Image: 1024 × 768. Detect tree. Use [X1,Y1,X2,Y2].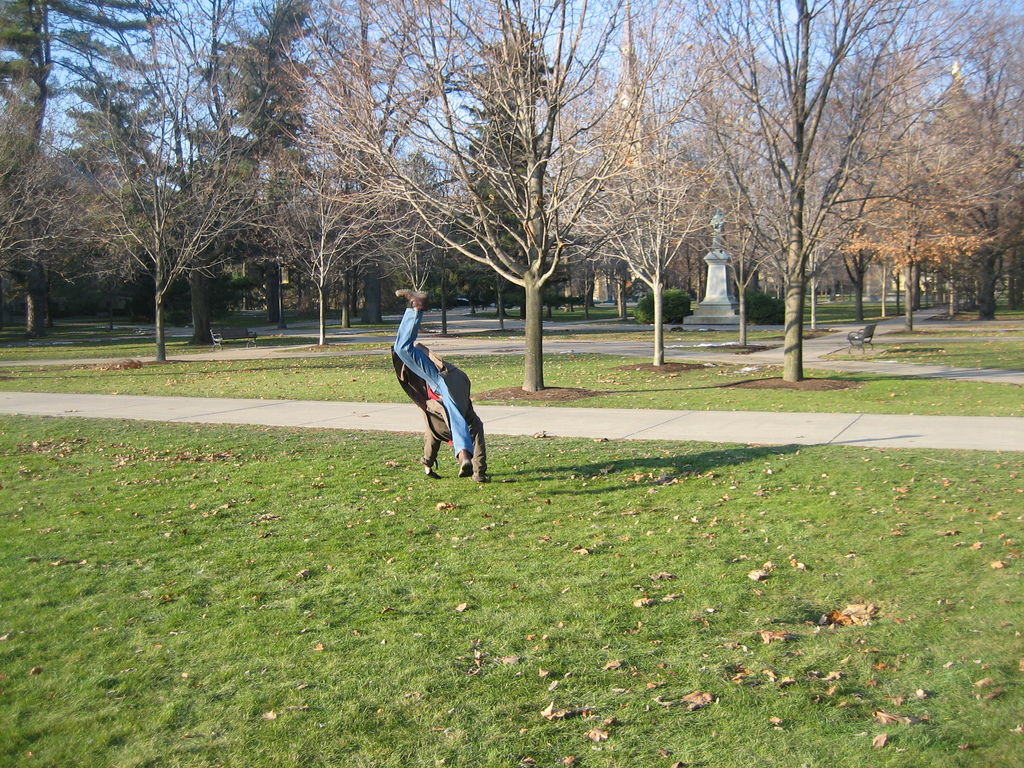
[612,1,1023,390].
